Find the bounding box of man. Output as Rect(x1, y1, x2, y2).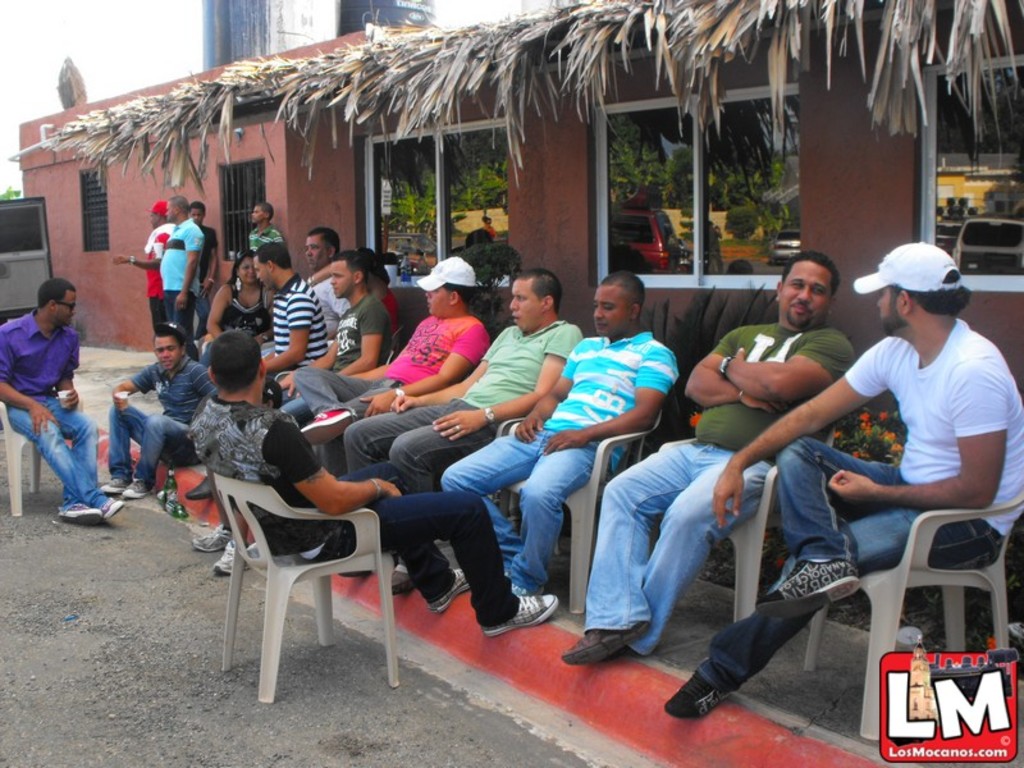
Rect(145, 195, 209, 338).
